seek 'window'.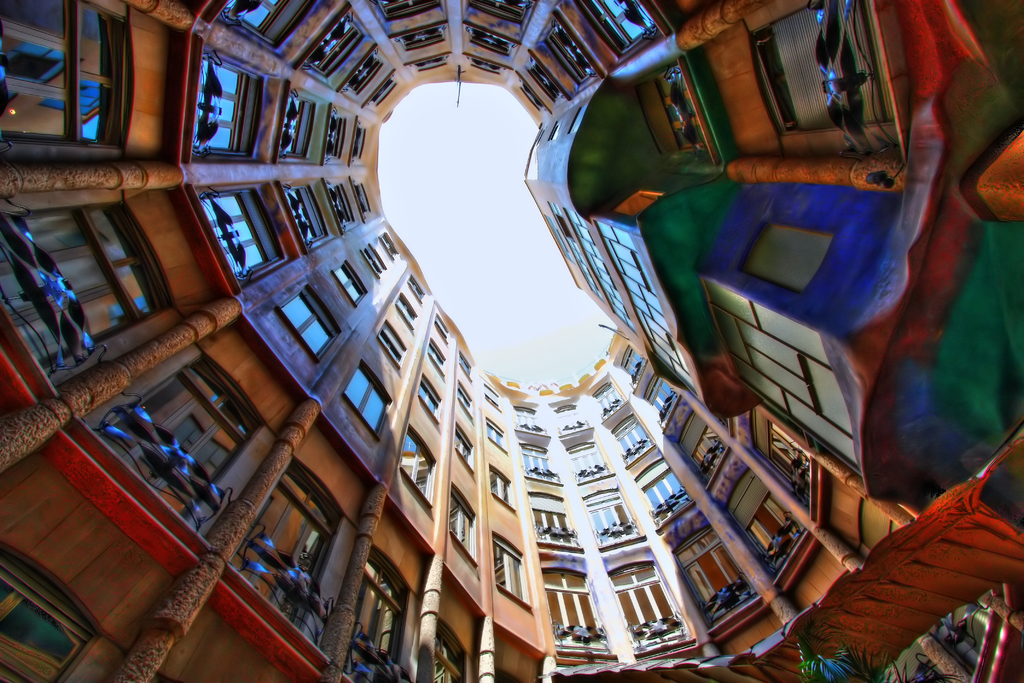
(left=674, top=524, right=760, bottom=627).
